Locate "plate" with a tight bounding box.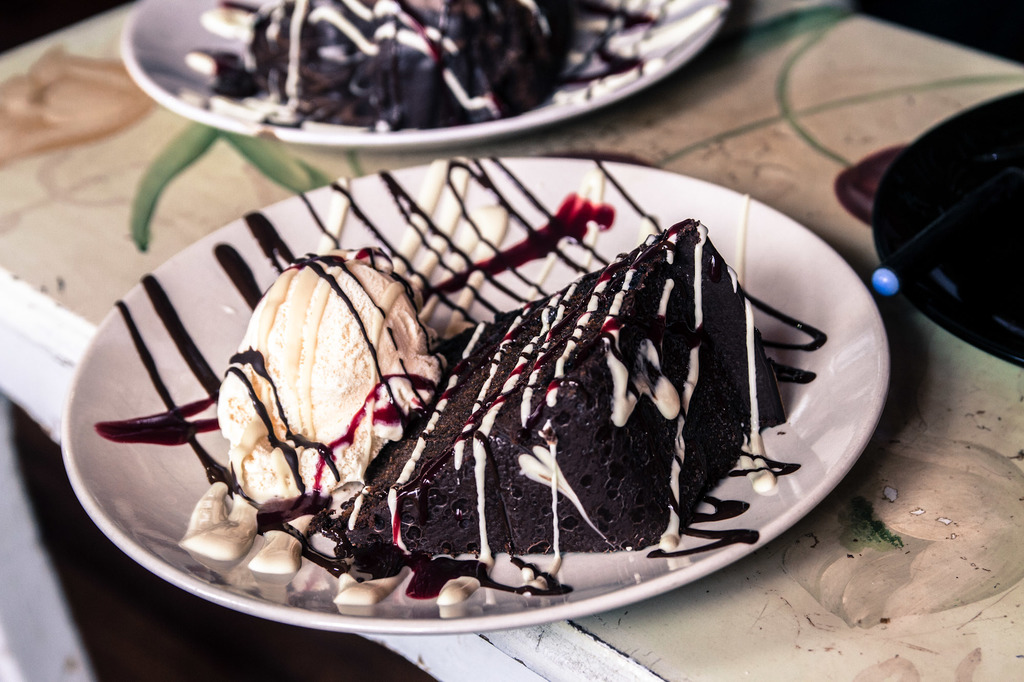
bbox=[92, 71, 956, 644].
